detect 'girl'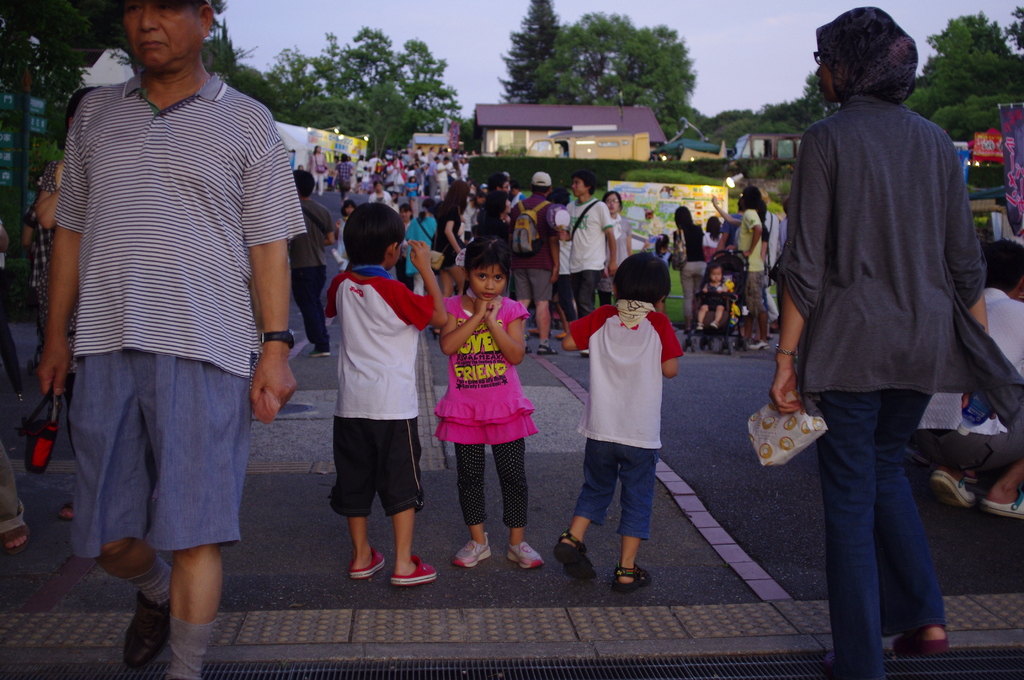
region(392, 204, 412, 283)
